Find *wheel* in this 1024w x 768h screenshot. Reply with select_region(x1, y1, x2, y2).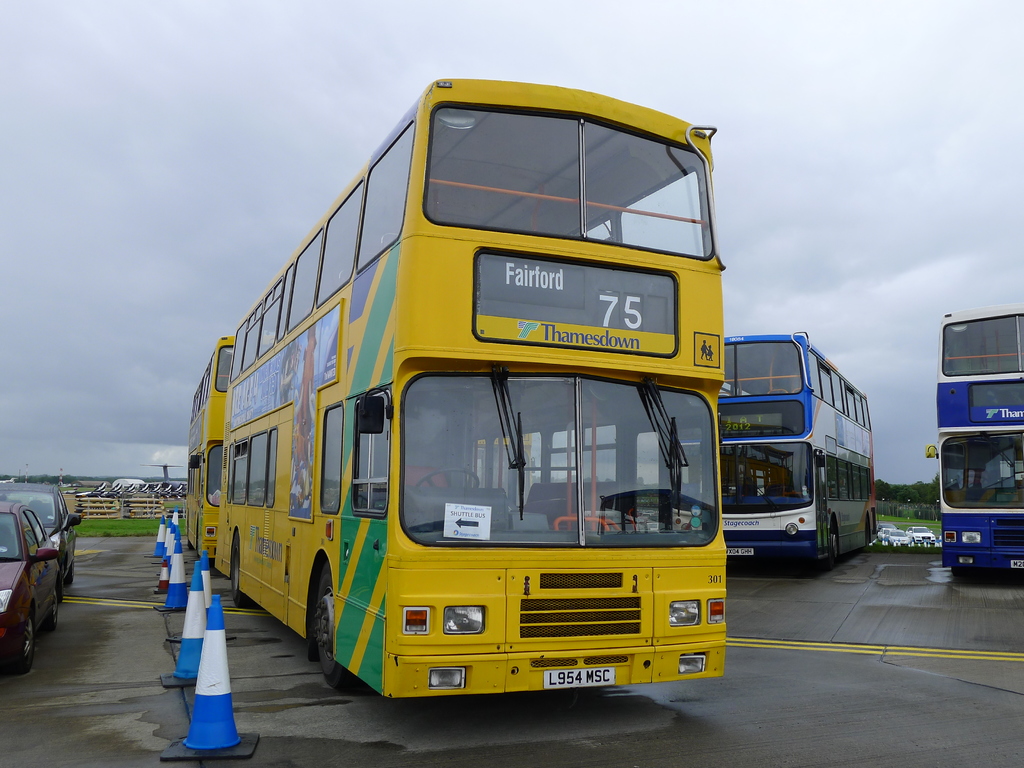
select_region(964, 477, 989, 491).
